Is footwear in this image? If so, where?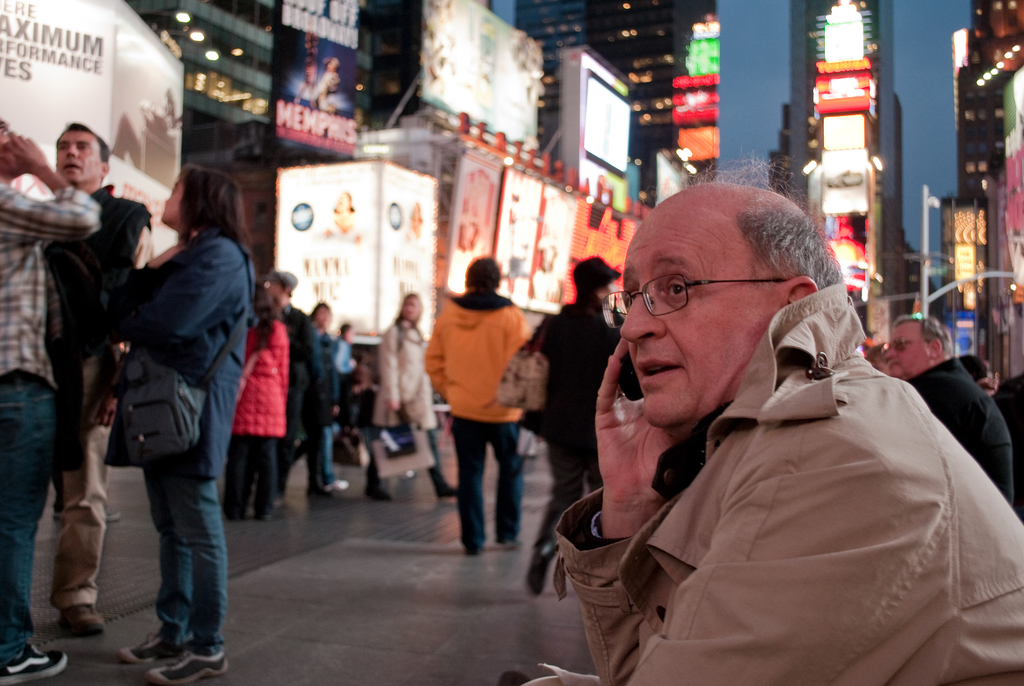
Yes, at [x1=118, y1=630, x2=181, y2=662].
